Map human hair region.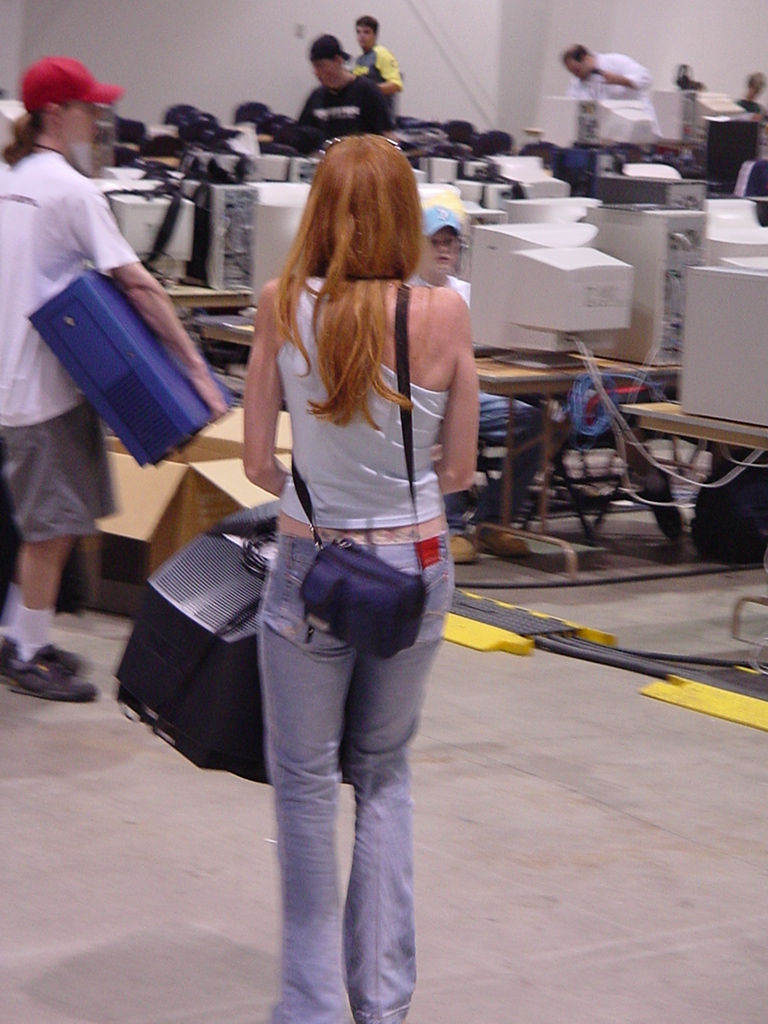
Mapped to crop(0, 102, 48, 164).
